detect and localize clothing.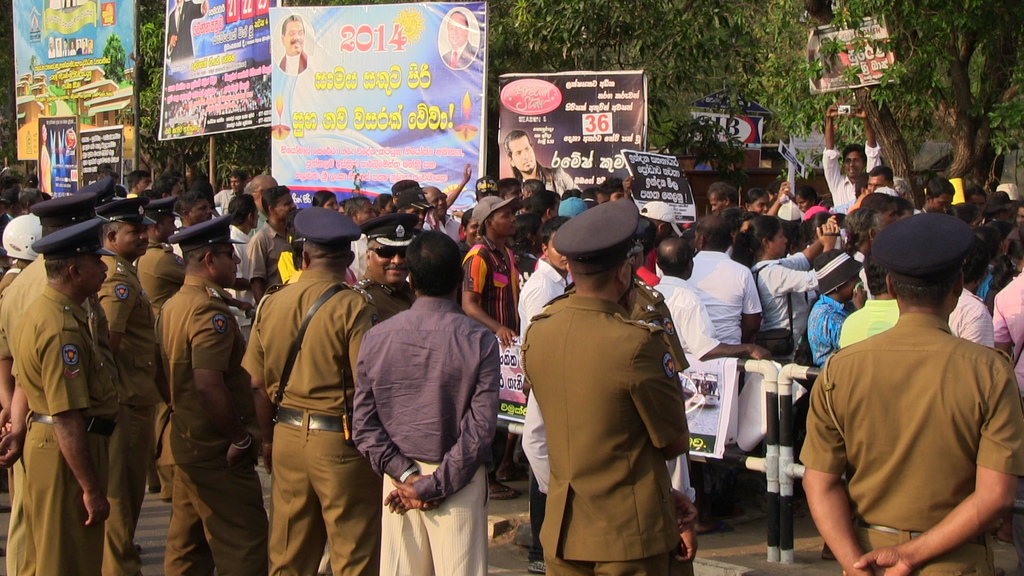
Localized at [left=684, top=247, right=755, bottom=351].
